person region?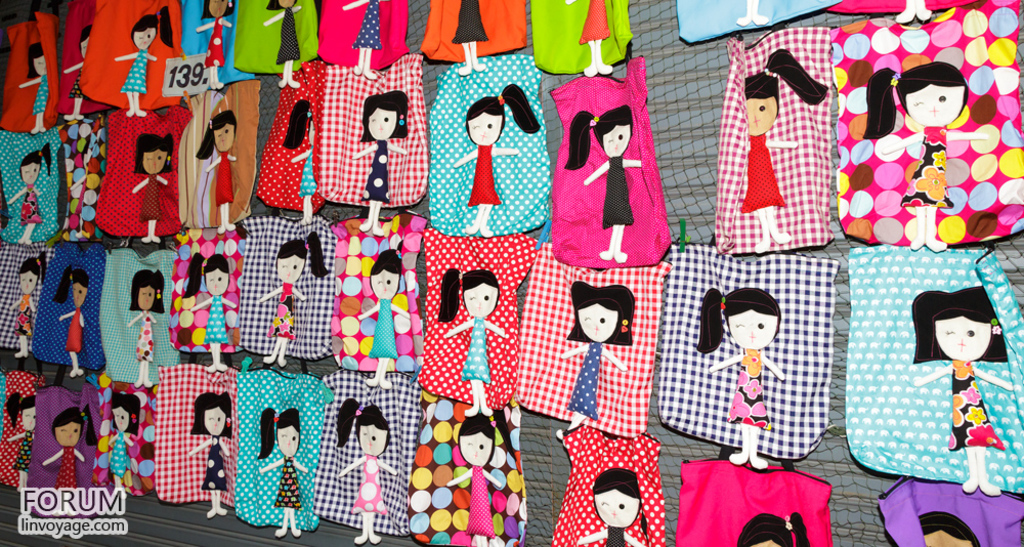
<bbox>918, 508, 994, 546</bbox>
